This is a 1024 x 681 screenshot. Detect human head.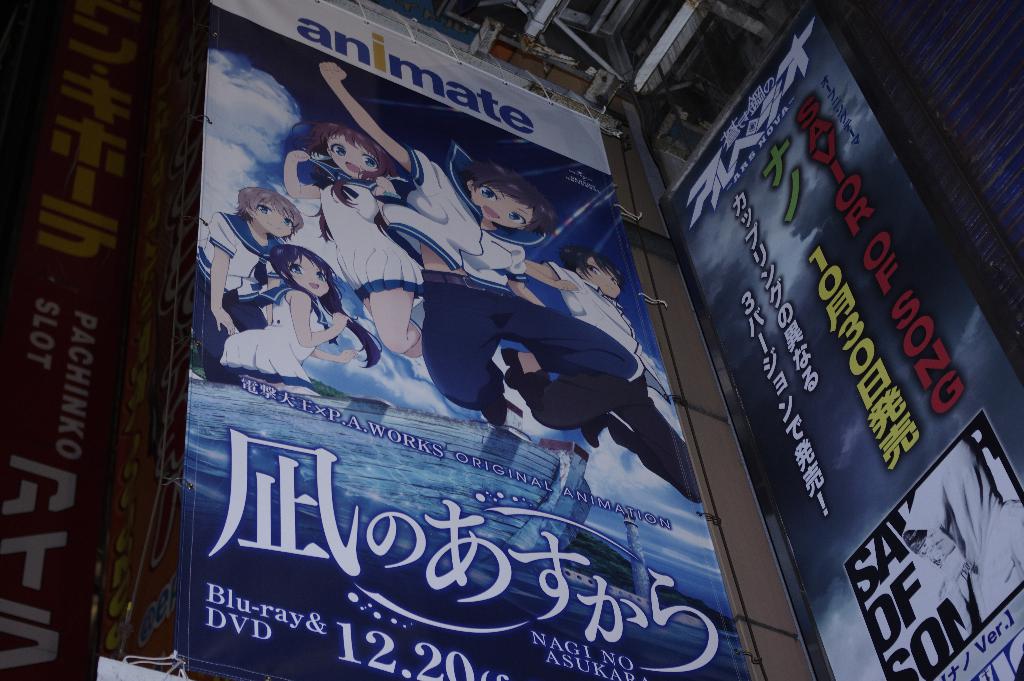
l=289, t=120, r=399, b=183.
